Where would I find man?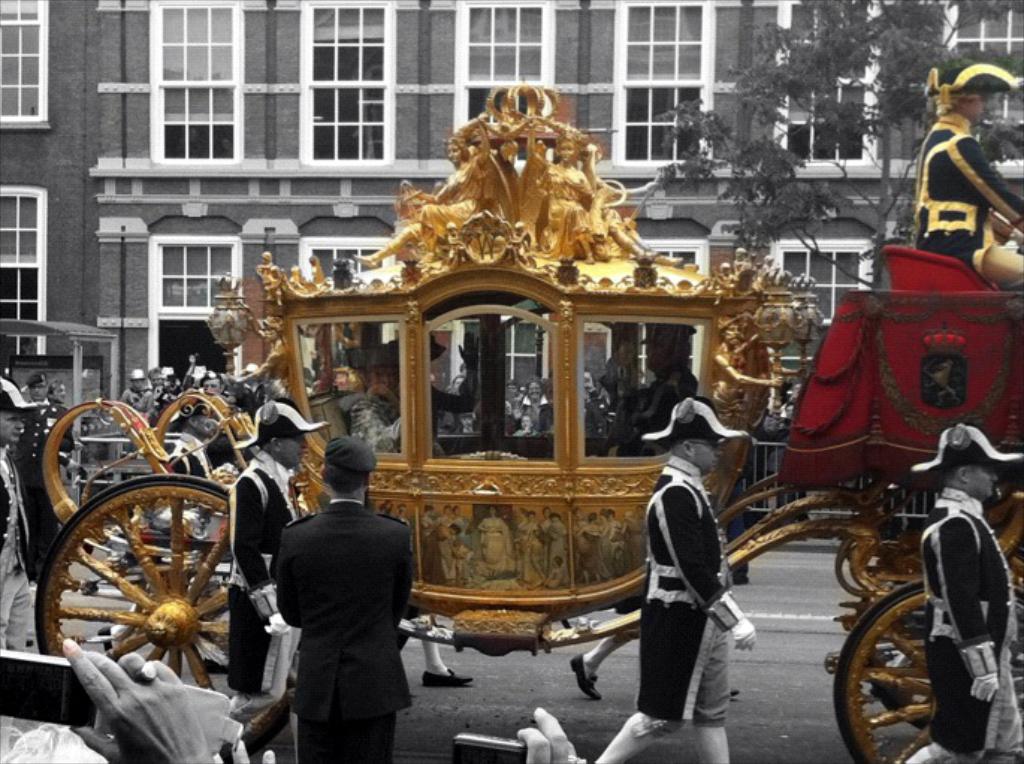
At (593,393,755,761).
